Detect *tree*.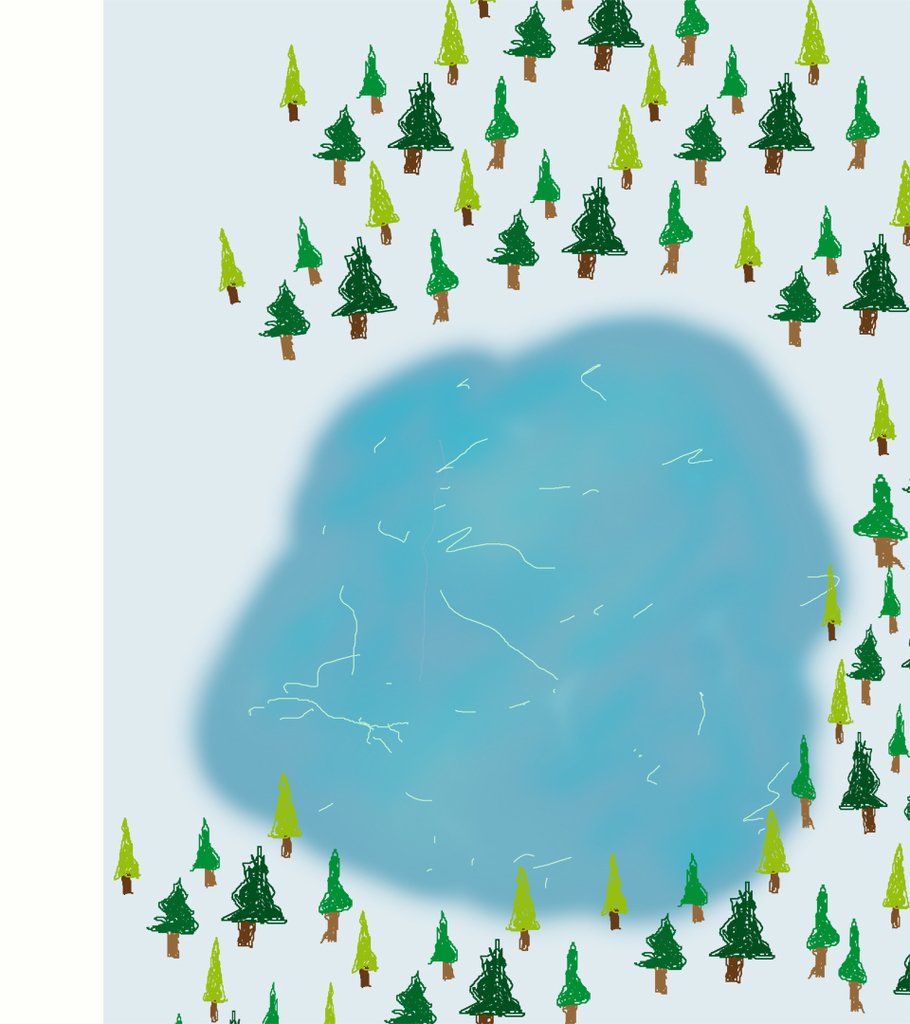
Detected at select_region(458, 938, 527, 1023).
